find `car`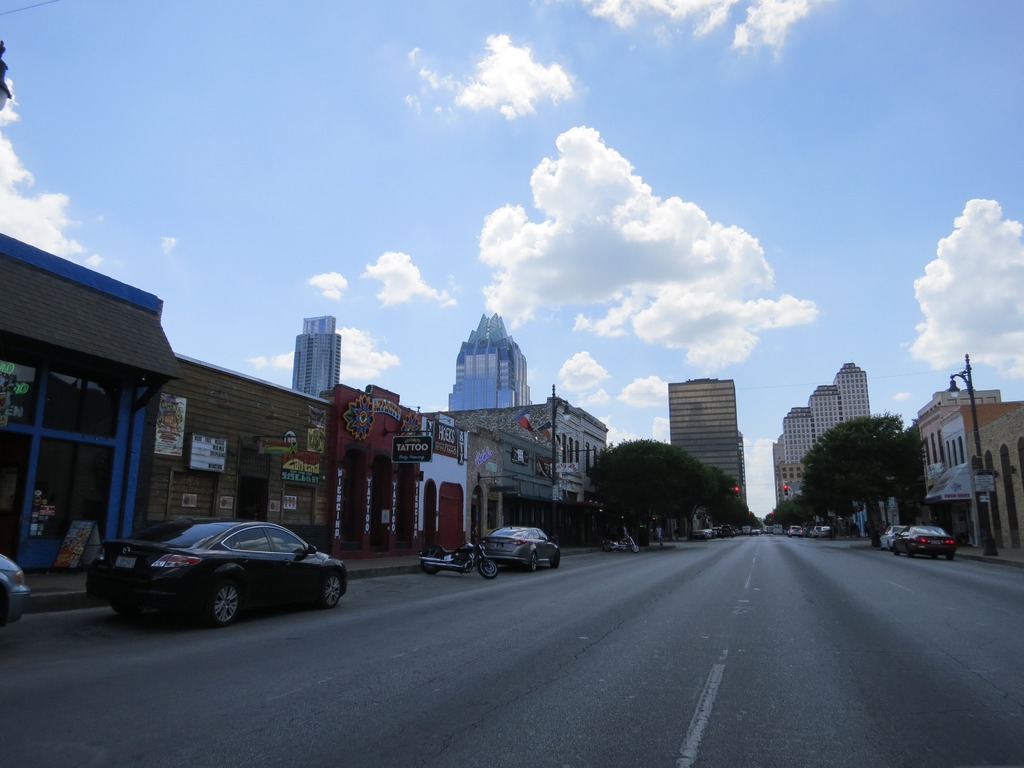
(left=483, top=524, right=563, bottom=564)
